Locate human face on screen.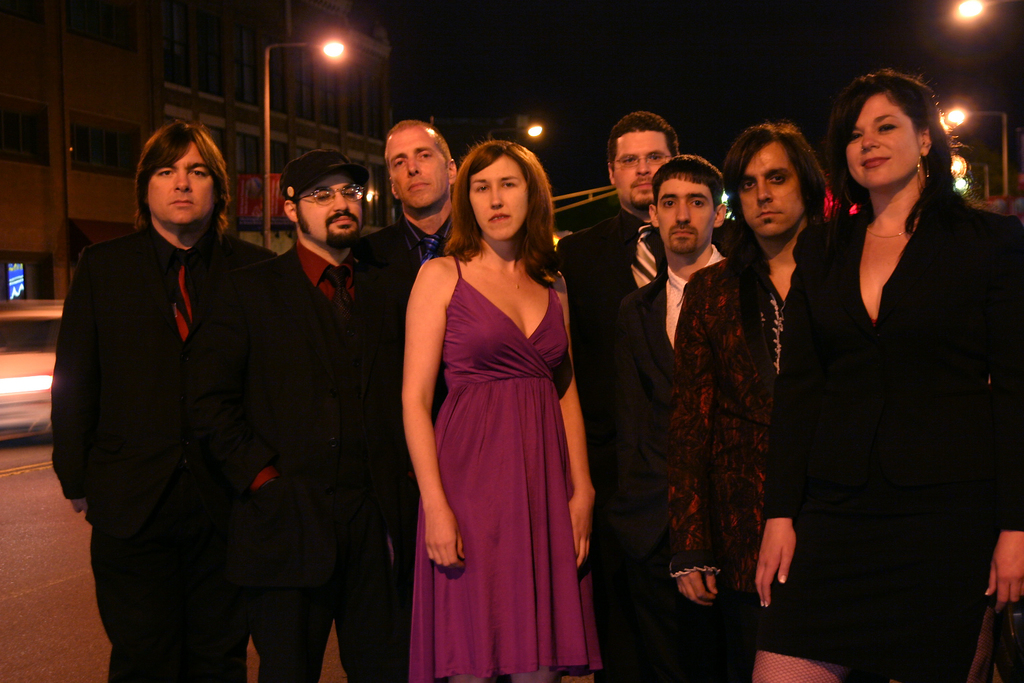
On screen at BBox(465, 157, 531, 240).
